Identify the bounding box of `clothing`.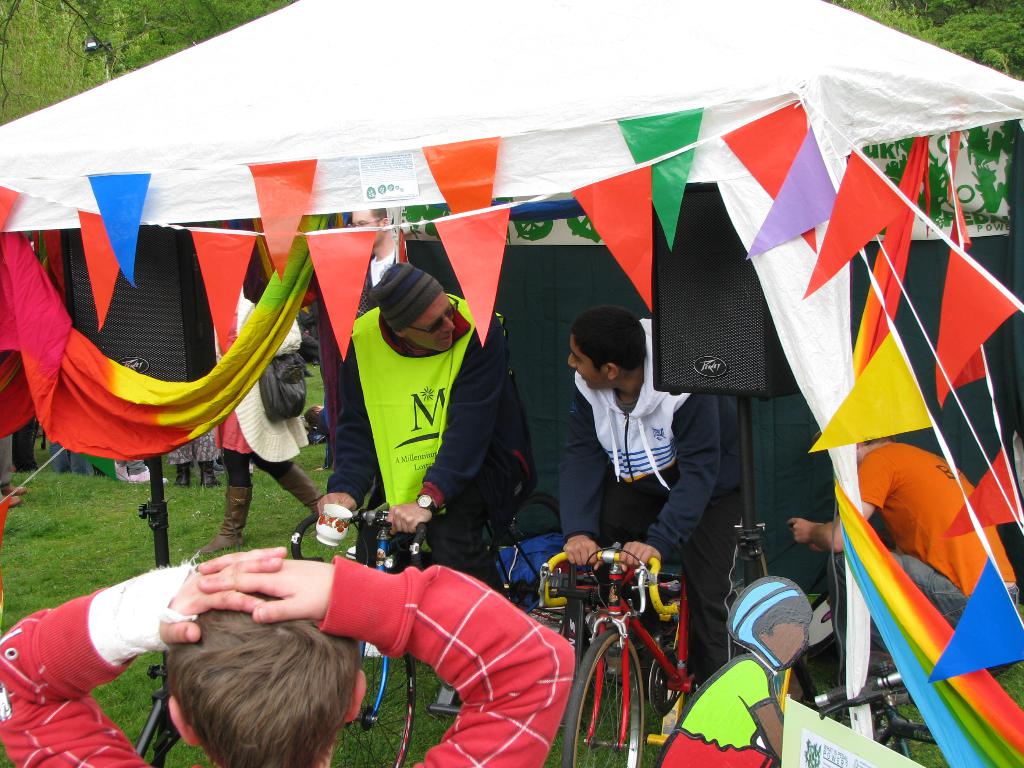
box(323, 296, 540, 591).
